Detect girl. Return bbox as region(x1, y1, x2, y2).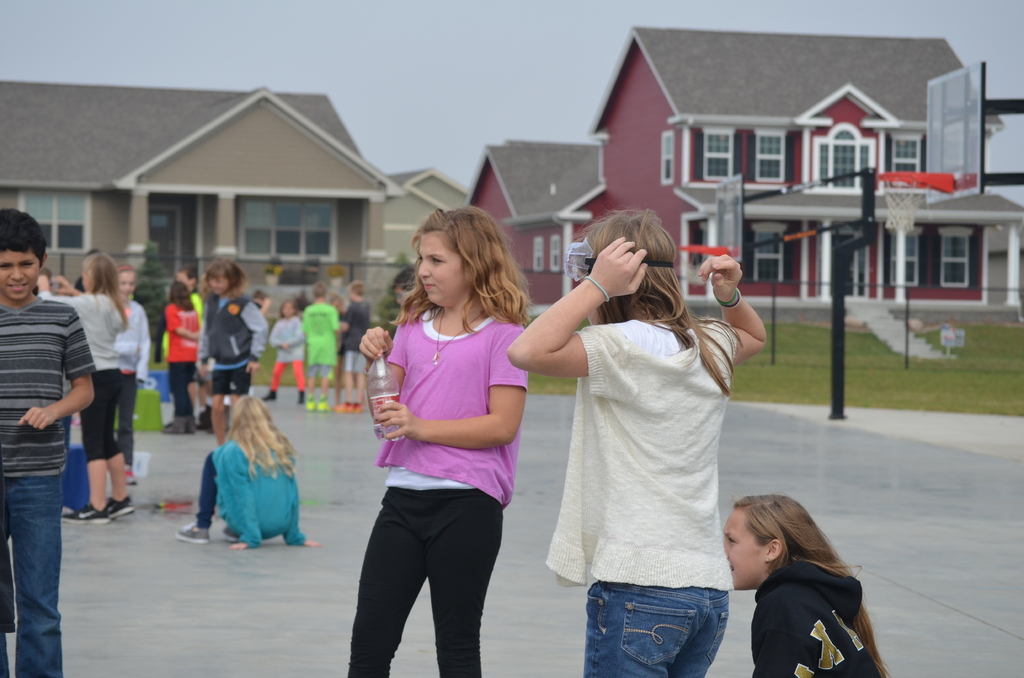
region(266, 294, 307, 391).
